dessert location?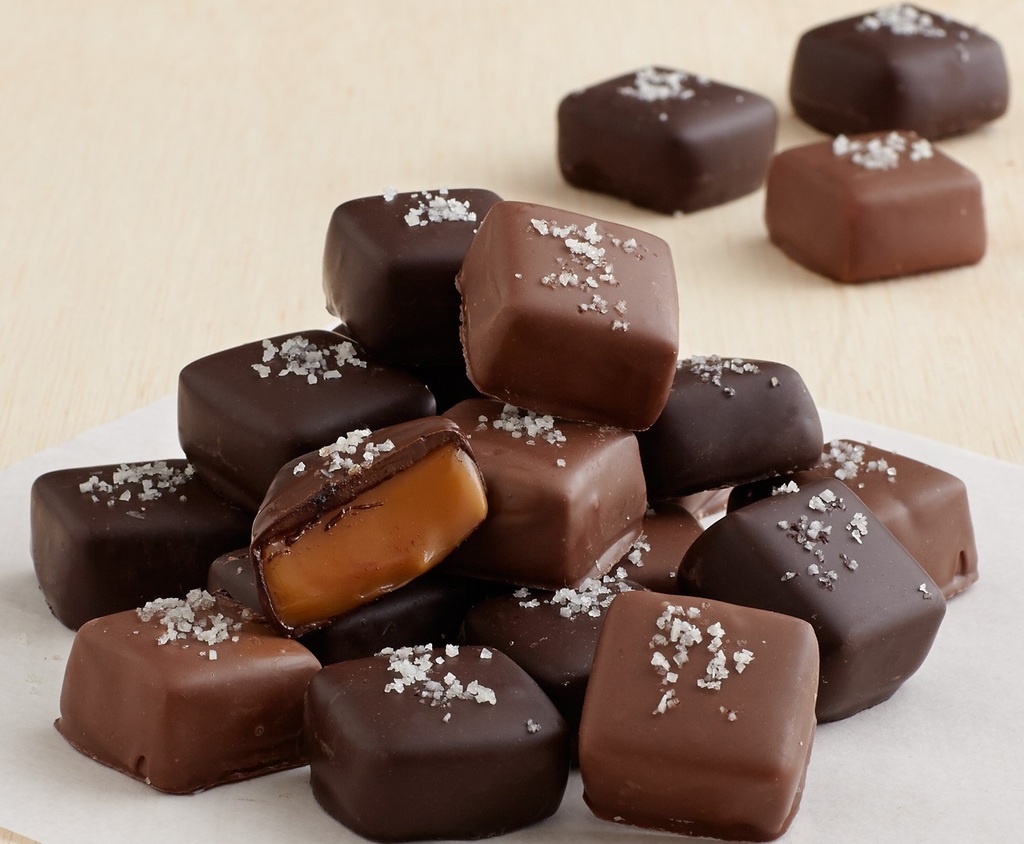
(560, 64, 785, 217)
